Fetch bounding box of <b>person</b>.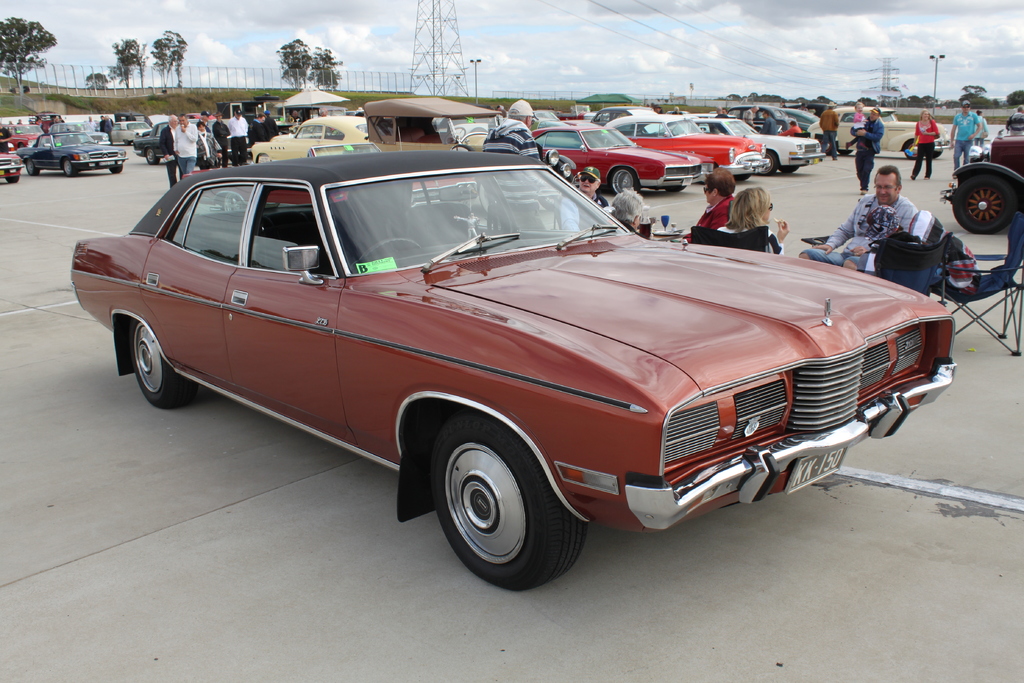
Bbox: 606, 189, 646, 231.
